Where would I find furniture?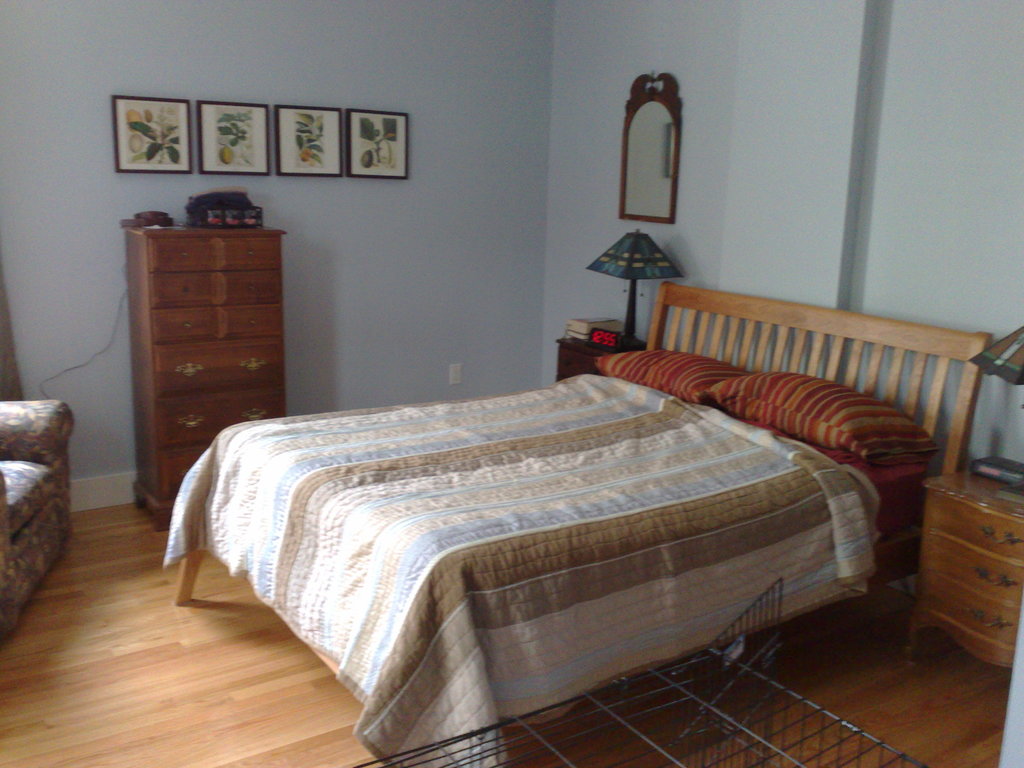
At select_region(0, 397, 79, 639).
